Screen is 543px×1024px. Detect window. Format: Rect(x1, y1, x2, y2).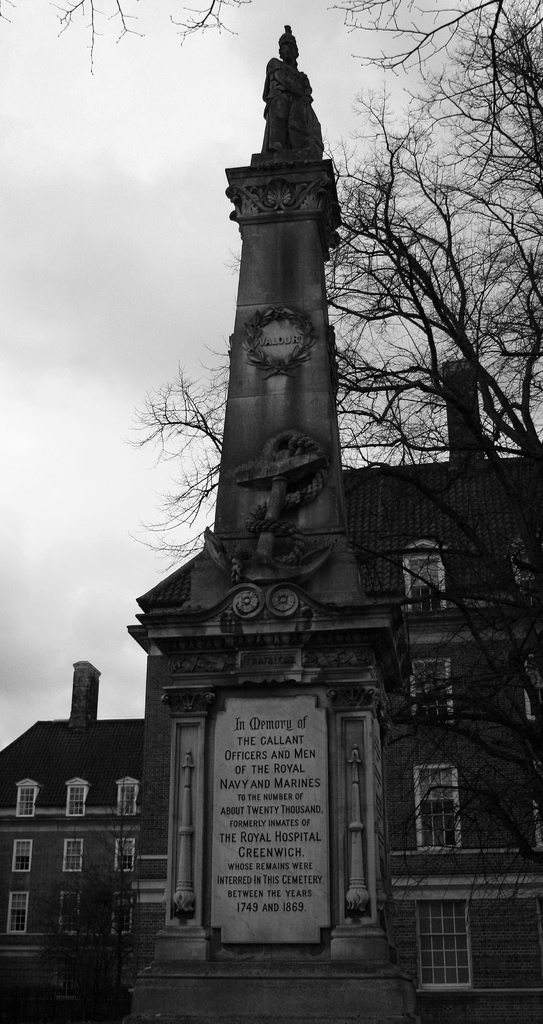
Rect(522, 651, 542, 717).
